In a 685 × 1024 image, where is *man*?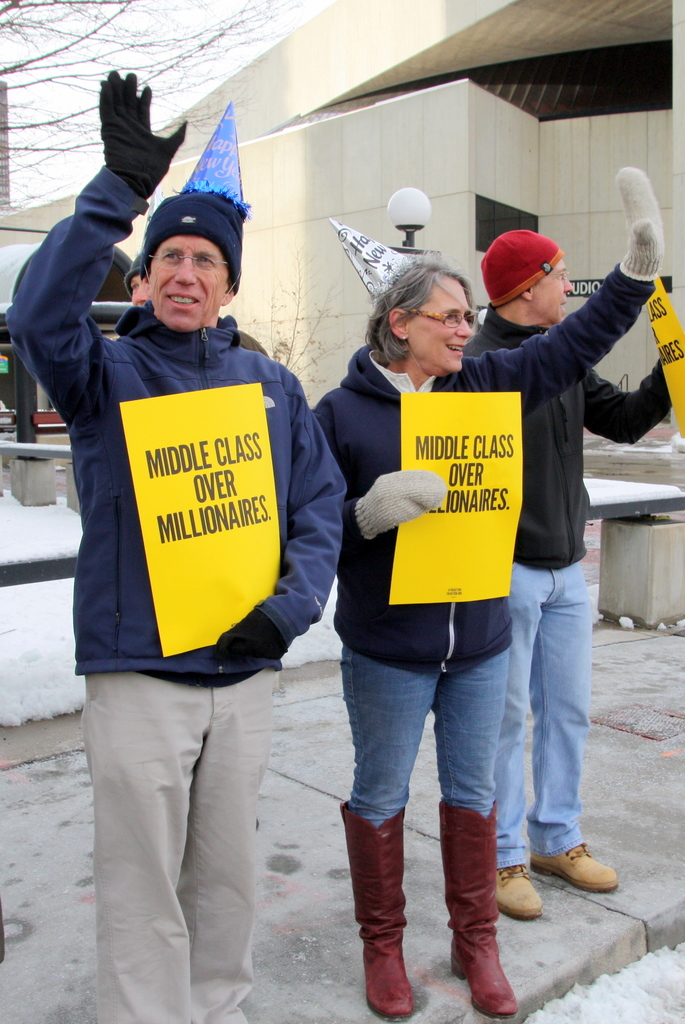
l=4, t=56, r=350, b=1023.
